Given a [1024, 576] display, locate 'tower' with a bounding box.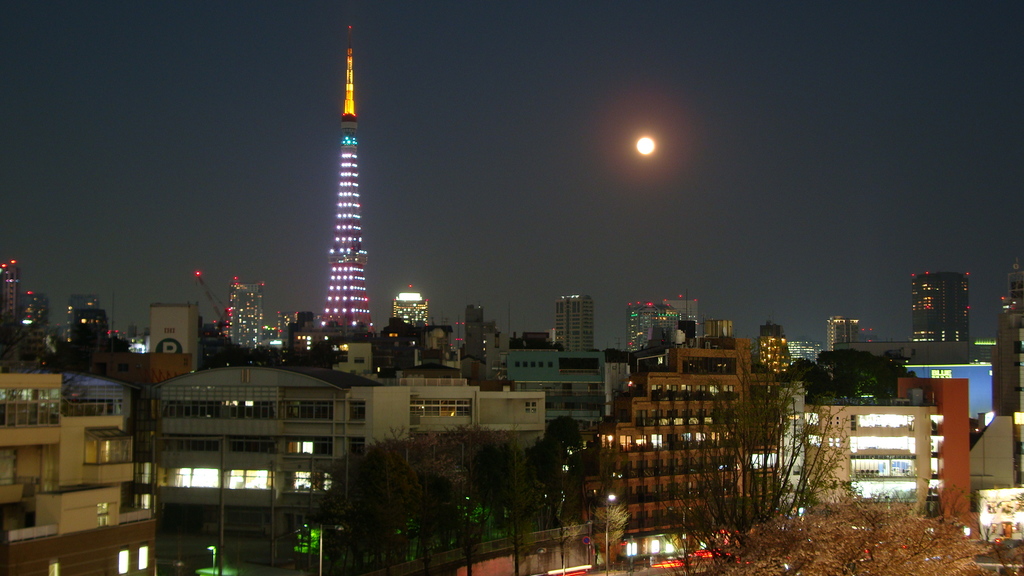
Located: x1=456, y1=305, x2=490, y2=371.
